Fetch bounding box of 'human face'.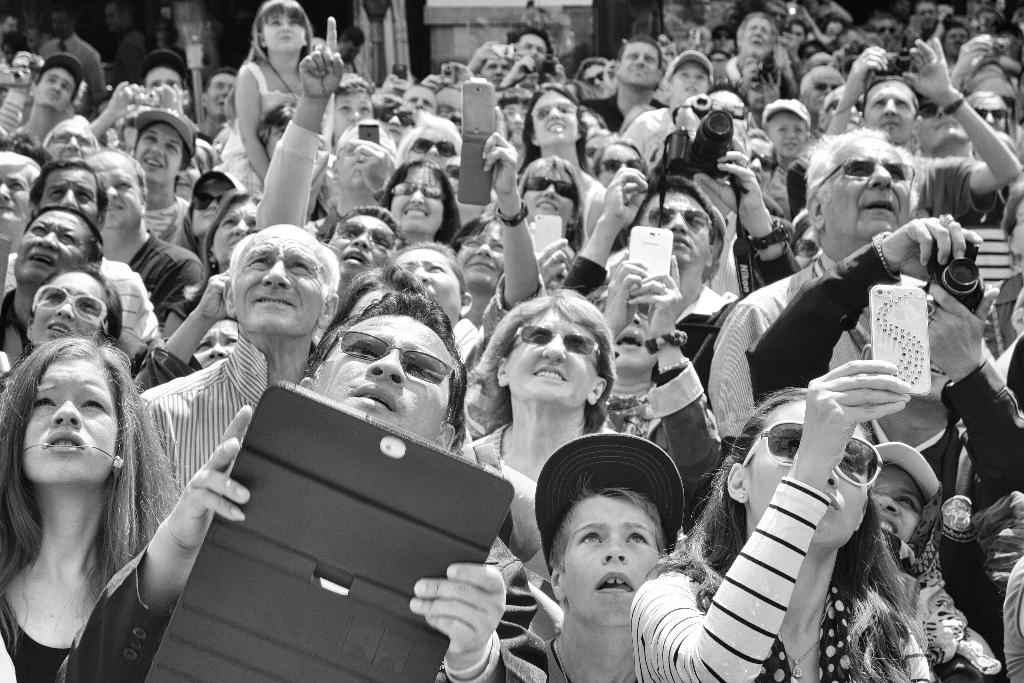
Bbox: (x1=875, y1=464, x2=921, y2=539).
